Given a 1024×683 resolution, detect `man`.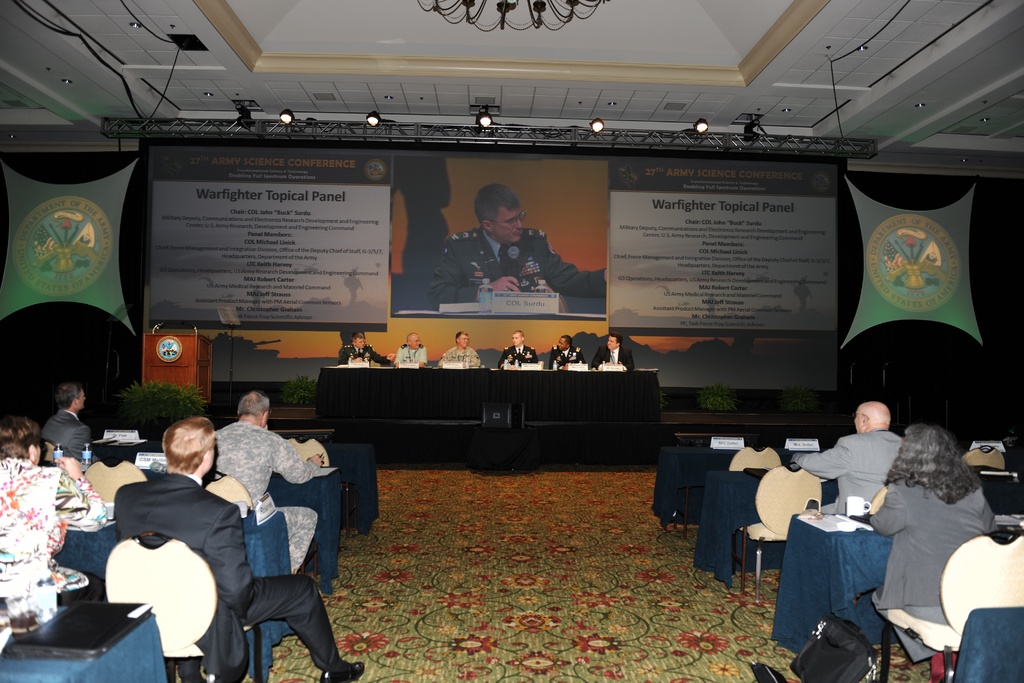
{"x1": 435, "y1": 333, "x2": 481, "y2": 365}.
